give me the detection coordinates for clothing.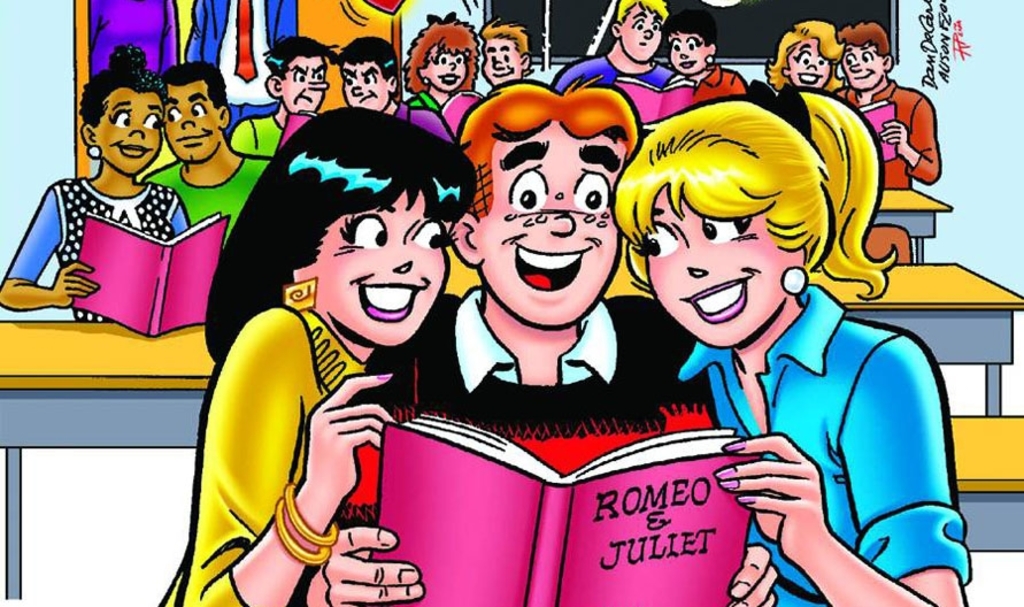
box=[278, 114, 317, 154].
